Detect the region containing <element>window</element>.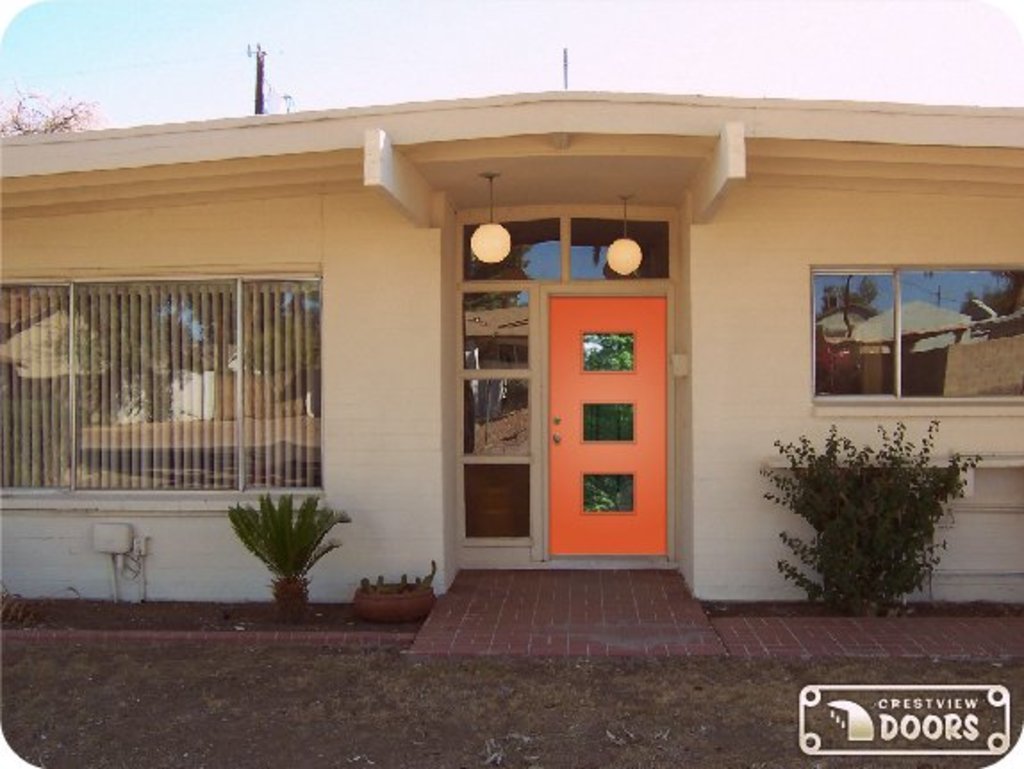
<box>810,266,1022,401</box>.
